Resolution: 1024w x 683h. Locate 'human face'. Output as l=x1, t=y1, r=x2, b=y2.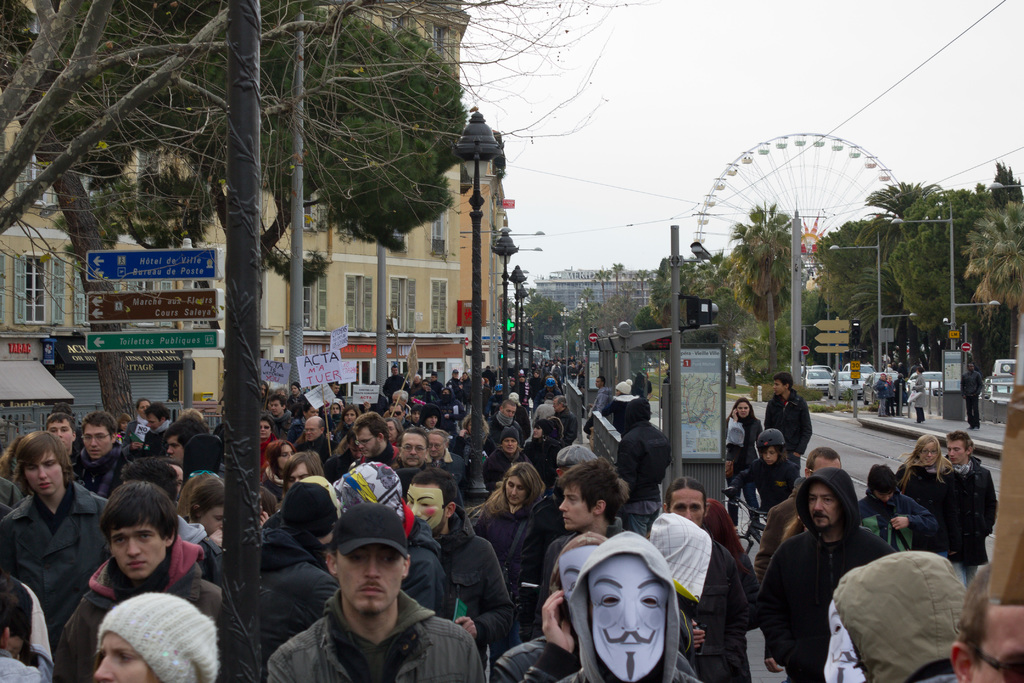
l=399, t=427, r=430, b=468.
